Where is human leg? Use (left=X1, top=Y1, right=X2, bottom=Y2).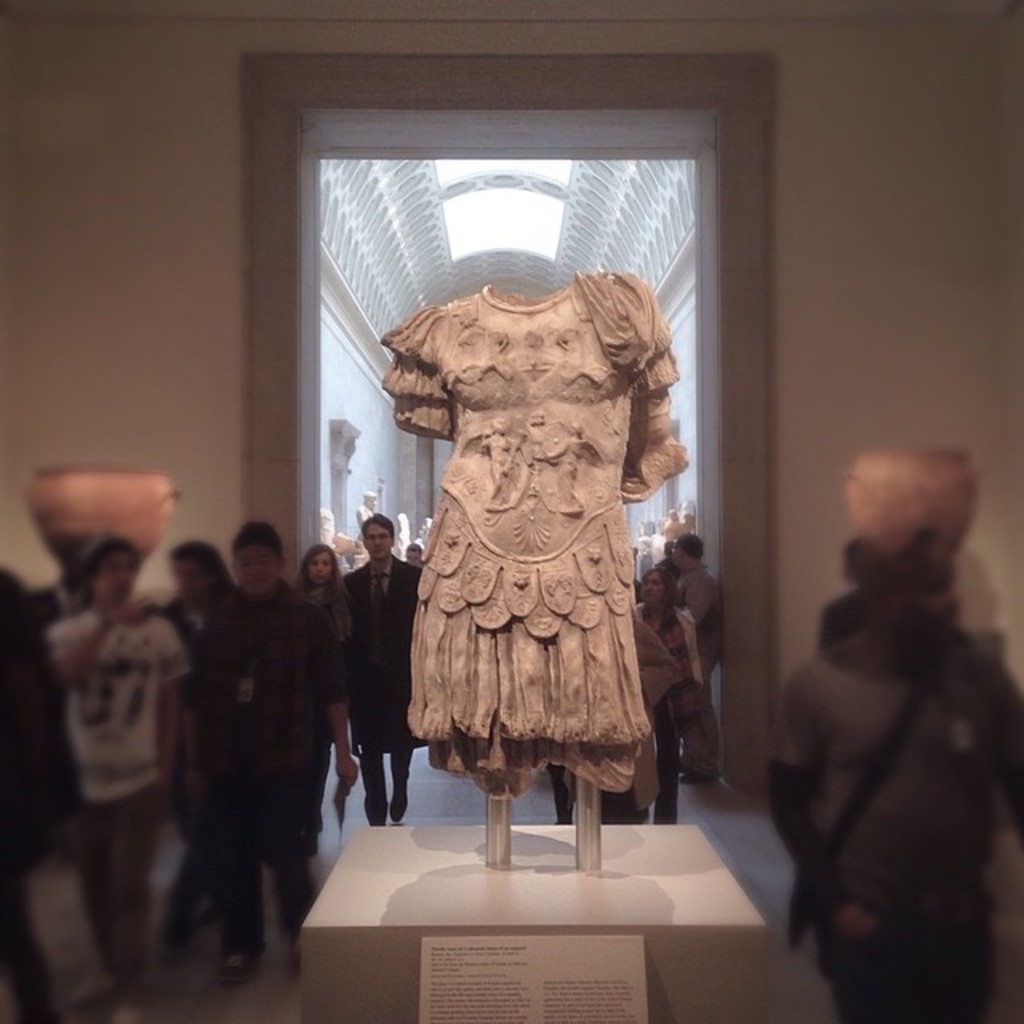
(left=72, top=808, right=126, bottom=968).
